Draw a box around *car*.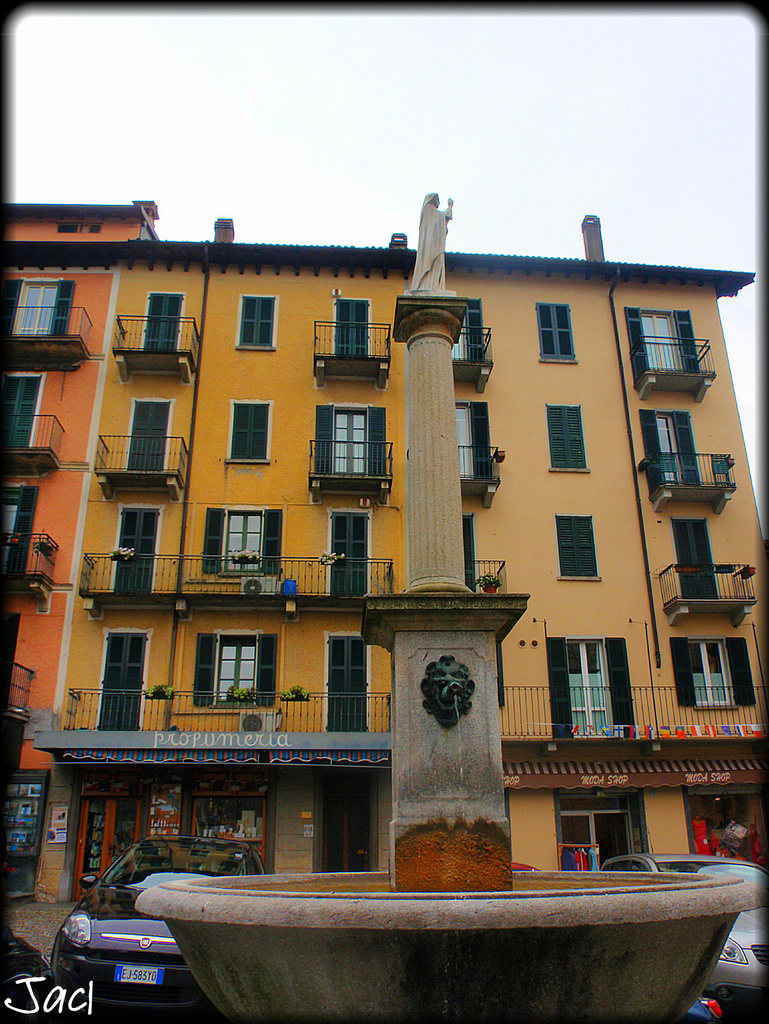
Rect(47, 833, 268, 1023).
